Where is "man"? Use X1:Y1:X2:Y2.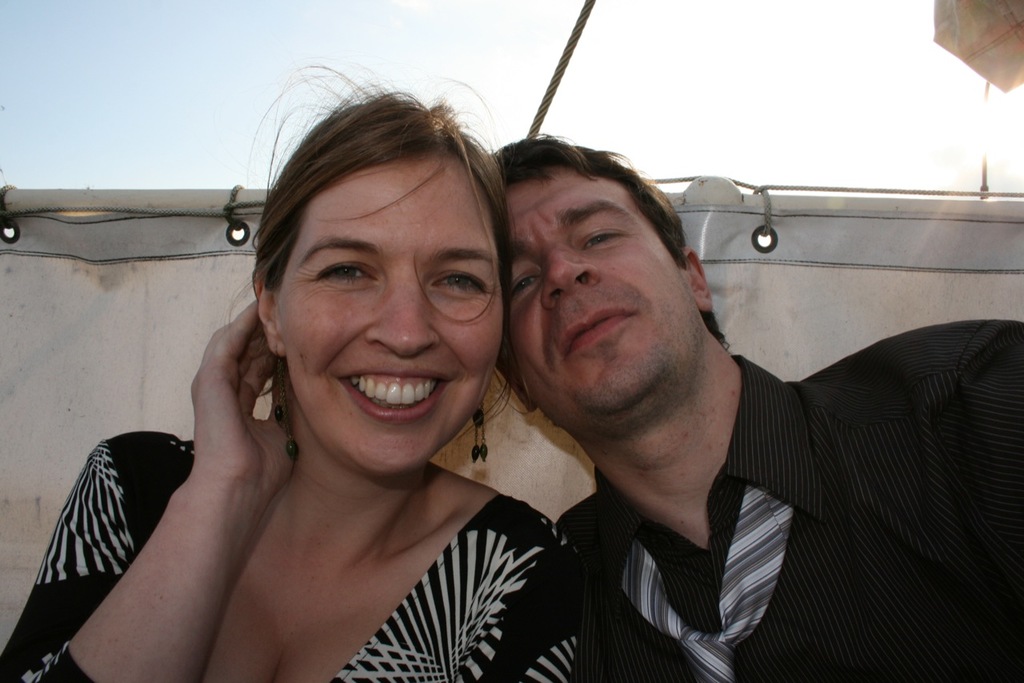
494:131:1023:682.
